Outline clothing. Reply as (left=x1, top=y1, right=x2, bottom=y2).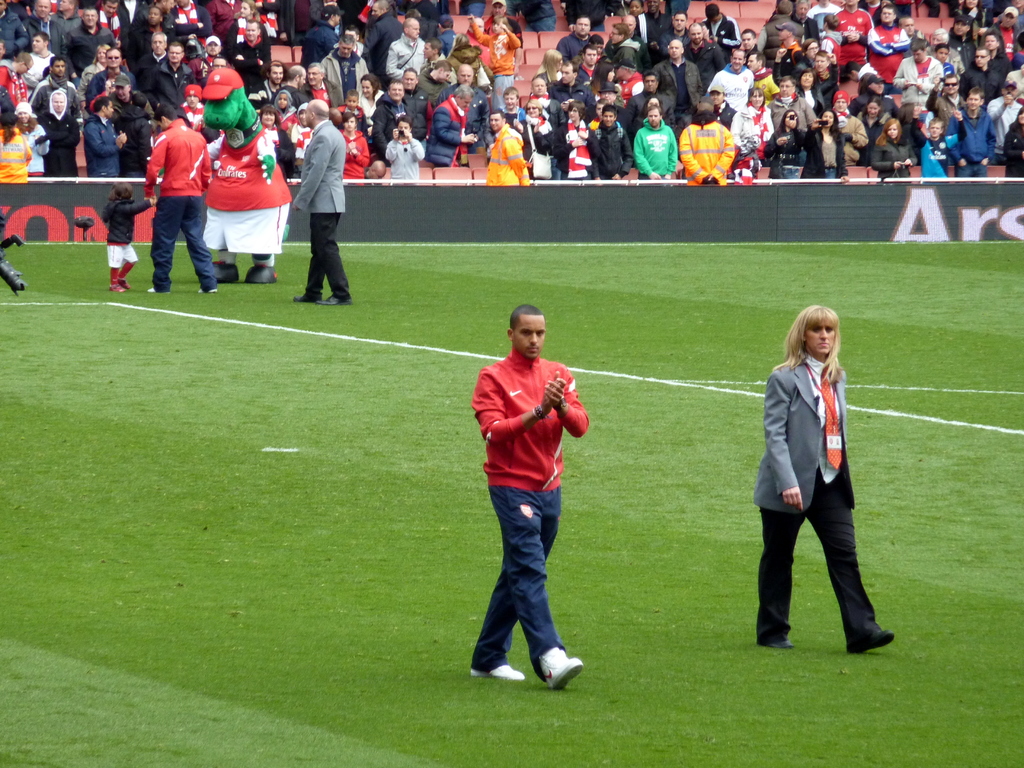
(left=799, top=124, right=845, bottom=182).
